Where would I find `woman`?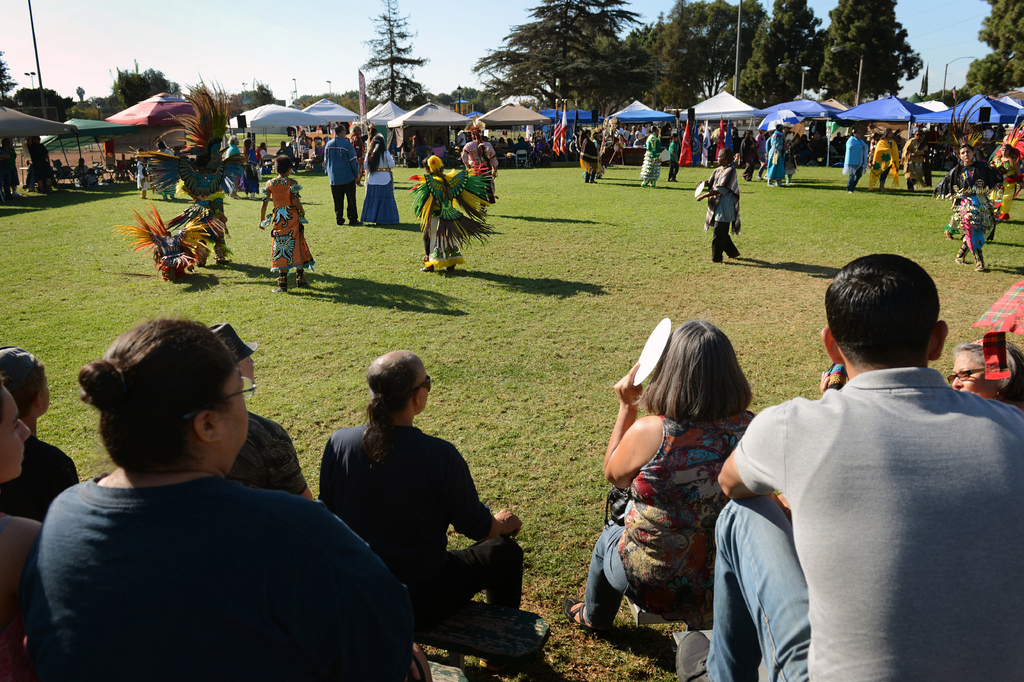
At rect(989, 143, 1021, 223).
